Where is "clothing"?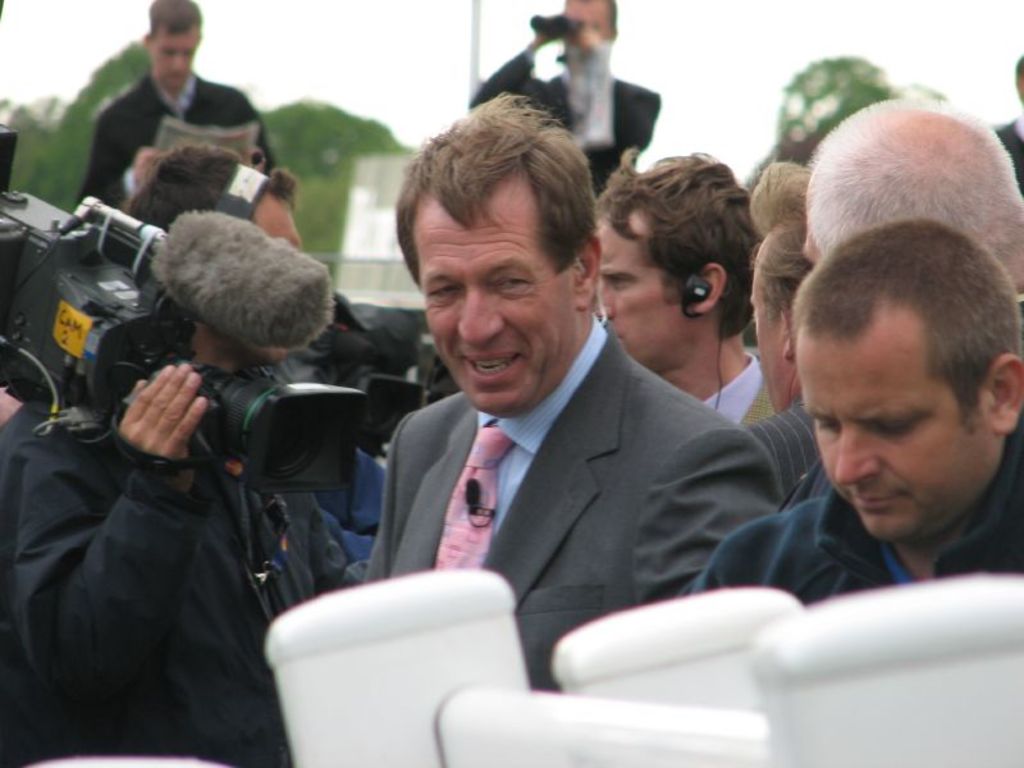
box(685, 439, 1023, 602).
